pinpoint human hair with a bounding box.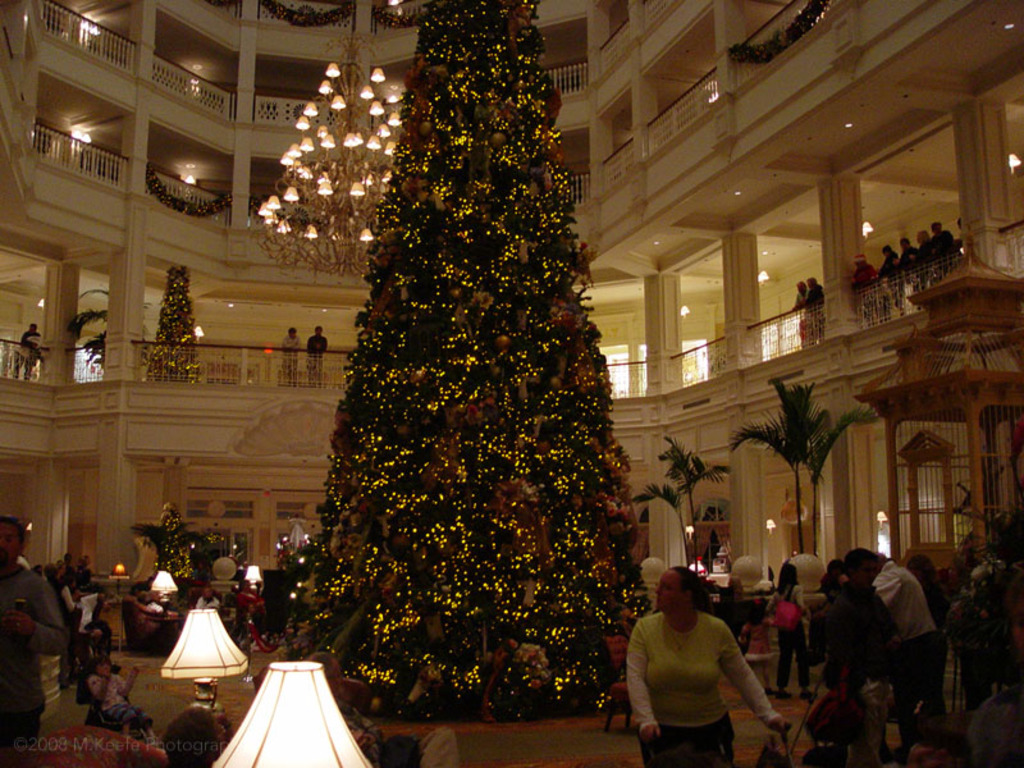
(666, 563, 703, 614).
